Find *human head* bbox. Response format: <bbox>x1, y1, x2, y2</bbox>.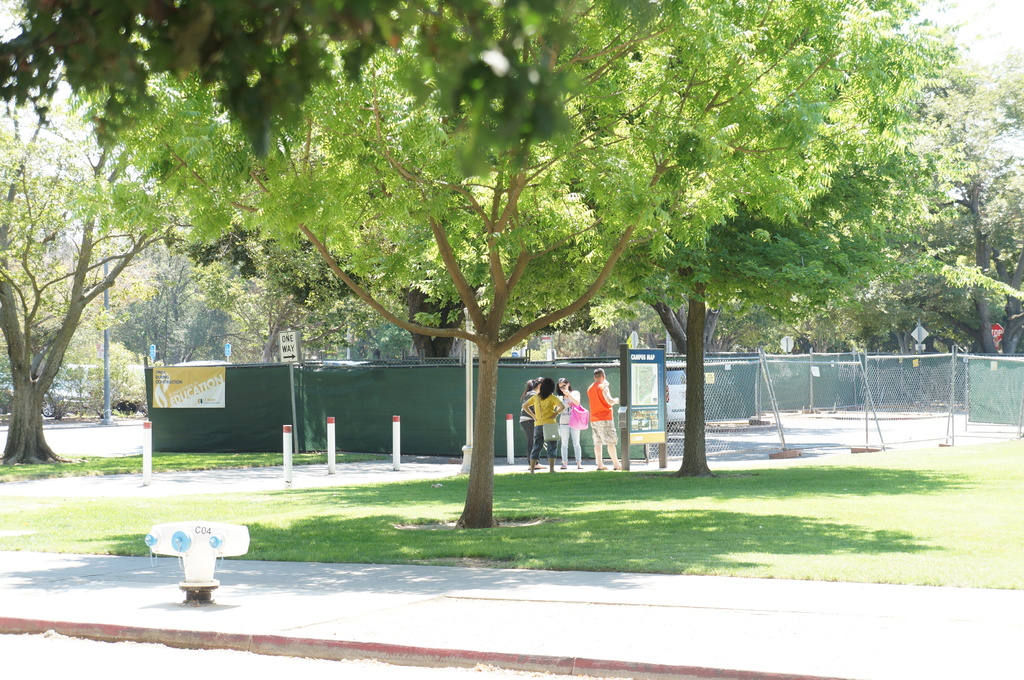
<bbox>589, 361, 606, 384</bbox>.
